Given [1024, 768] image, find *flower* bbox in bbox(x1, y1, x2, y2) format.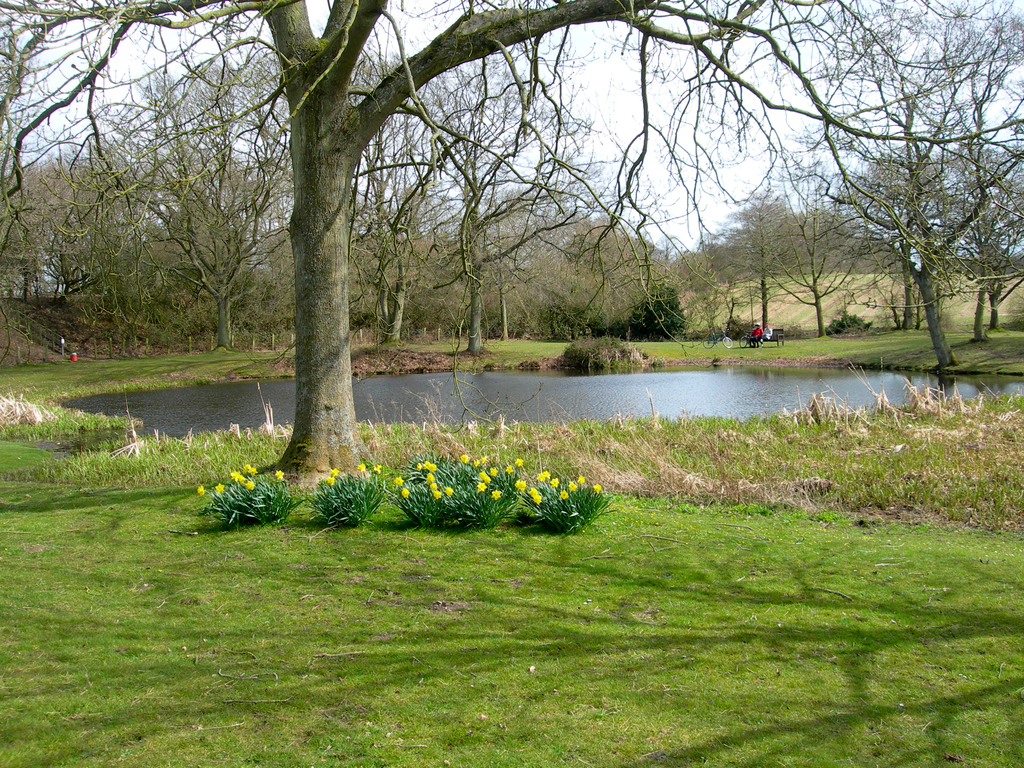
bbox(374, 465, 379, 470).
